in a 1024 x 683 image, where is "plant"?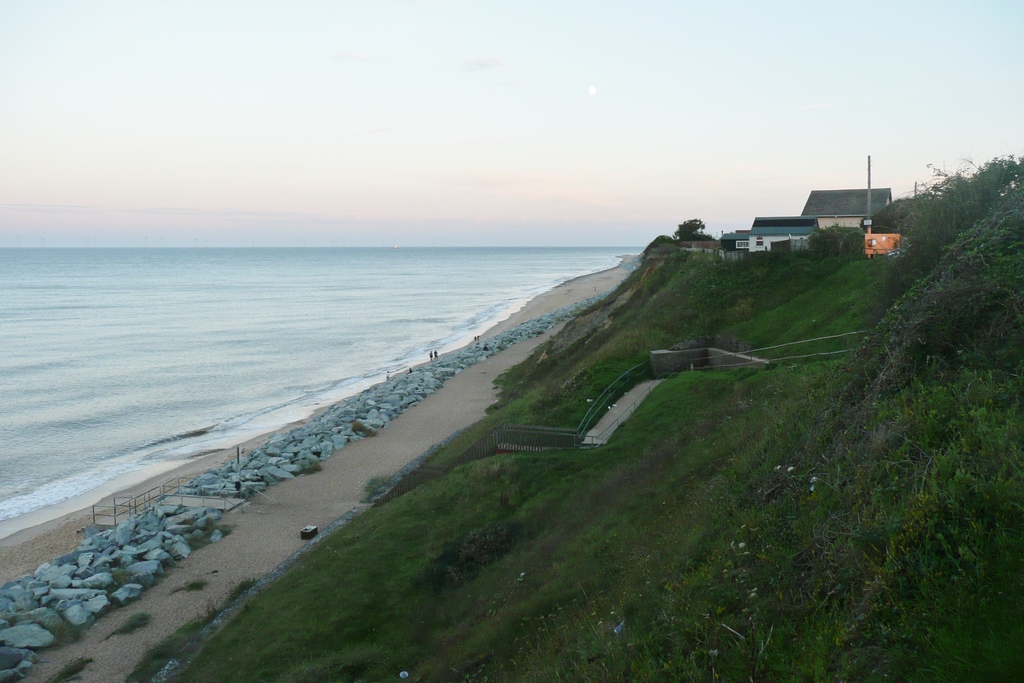
crop(103, 608, 157, 638).
